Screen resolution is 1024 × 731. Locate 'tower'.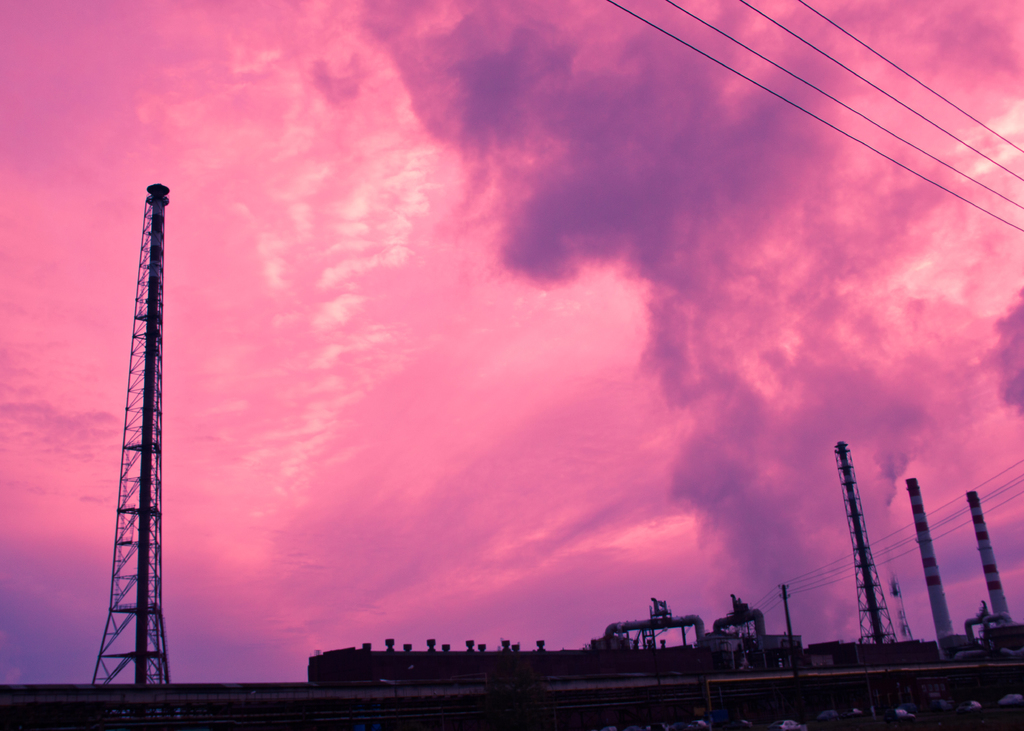
58,198,258,641.
